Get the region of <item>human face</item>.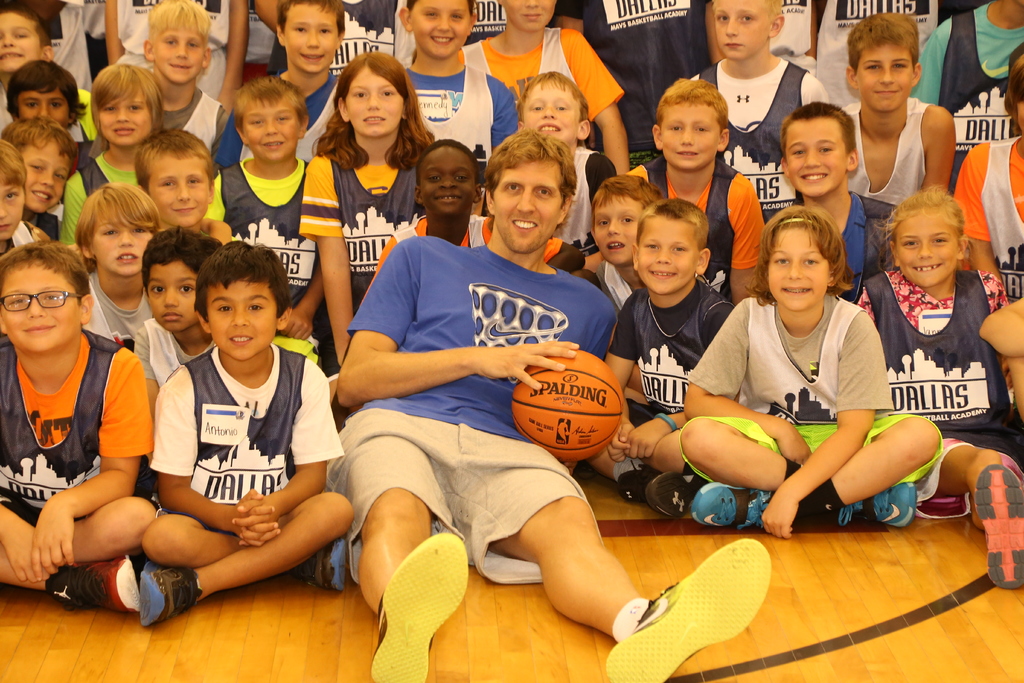
left=857, top=45, right=913, bottom=110.
